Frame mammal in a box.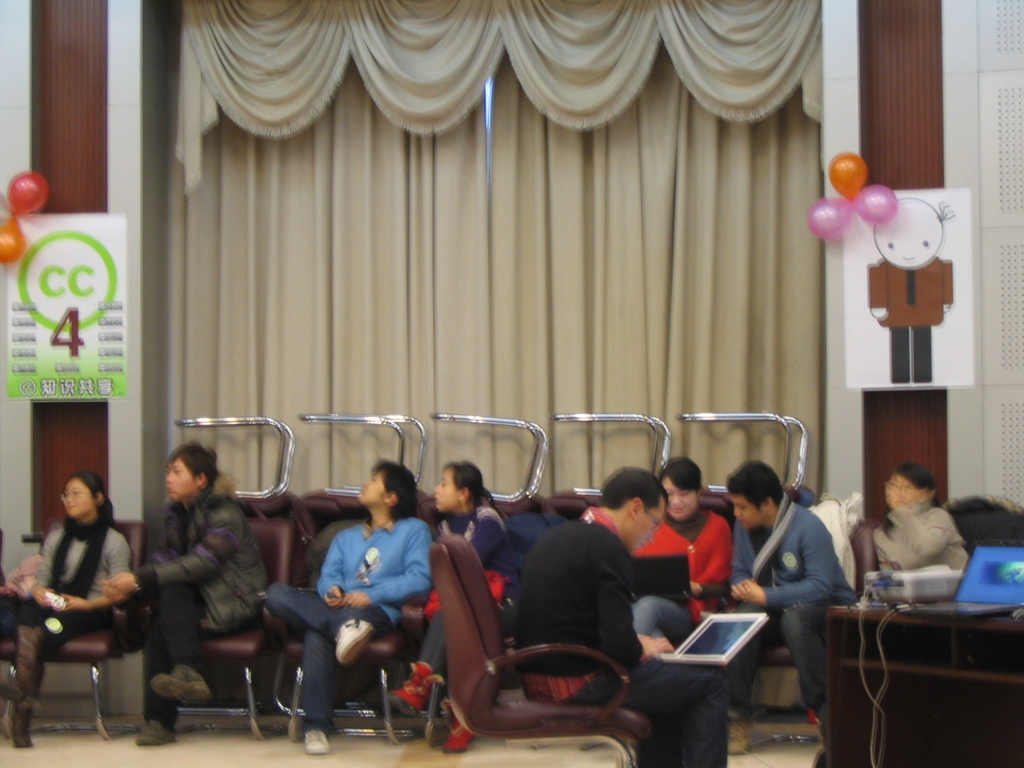
select_region(515, 467, 728, 765).
